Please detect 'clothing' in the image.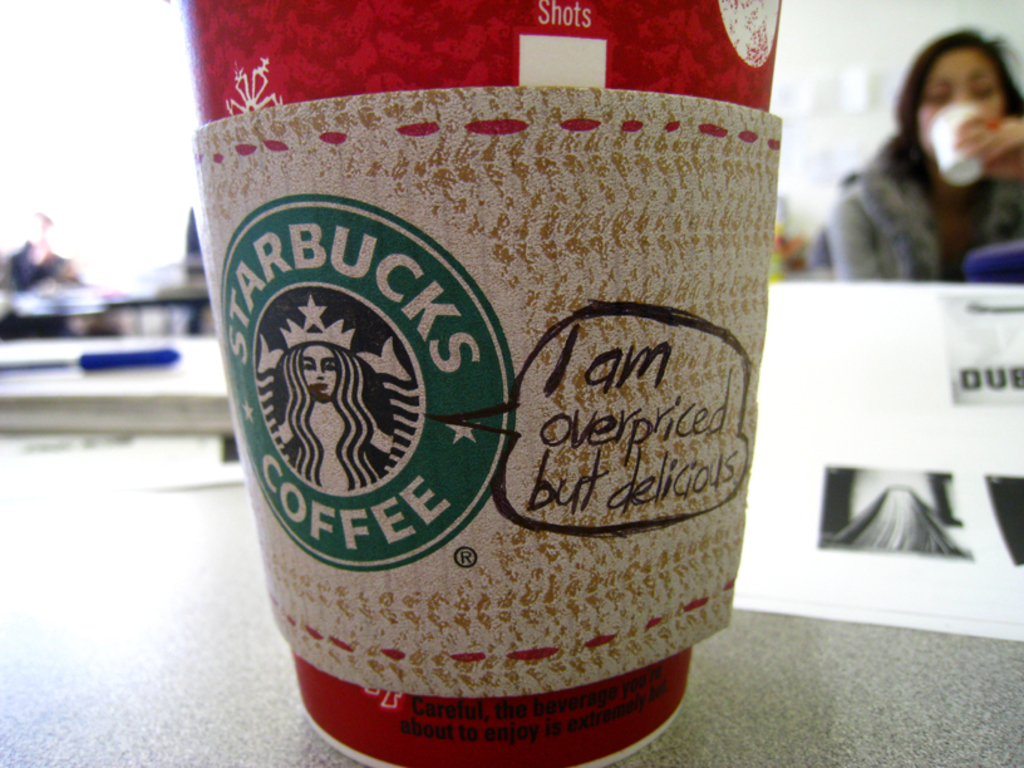
bbox=(0, 243, 84, 331).
